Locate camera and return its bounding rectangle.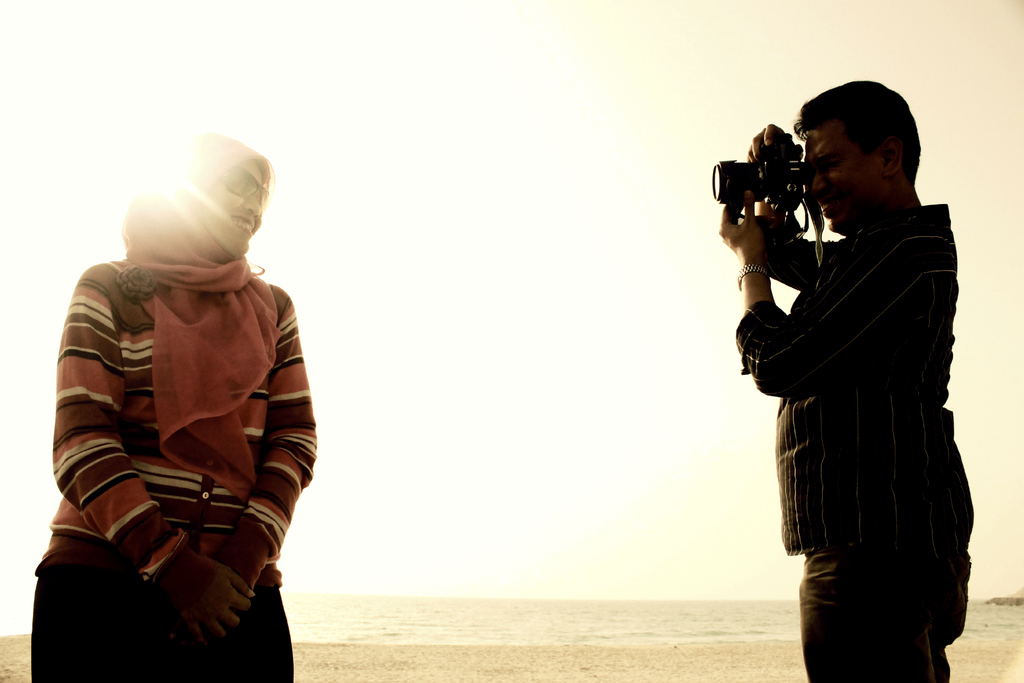
<region>705, 130, 813, 226</region>.
